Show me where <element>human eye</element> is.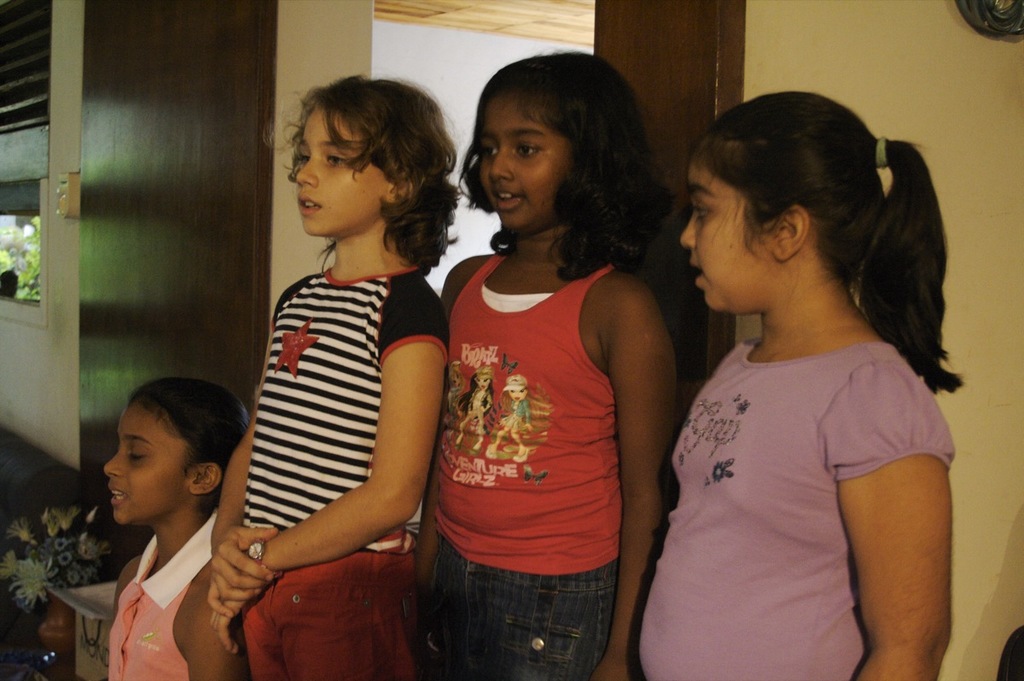
<element>human eye</element> is at {"x1": 299, "y1": 149, "x2": 311, "y2": 163}.
